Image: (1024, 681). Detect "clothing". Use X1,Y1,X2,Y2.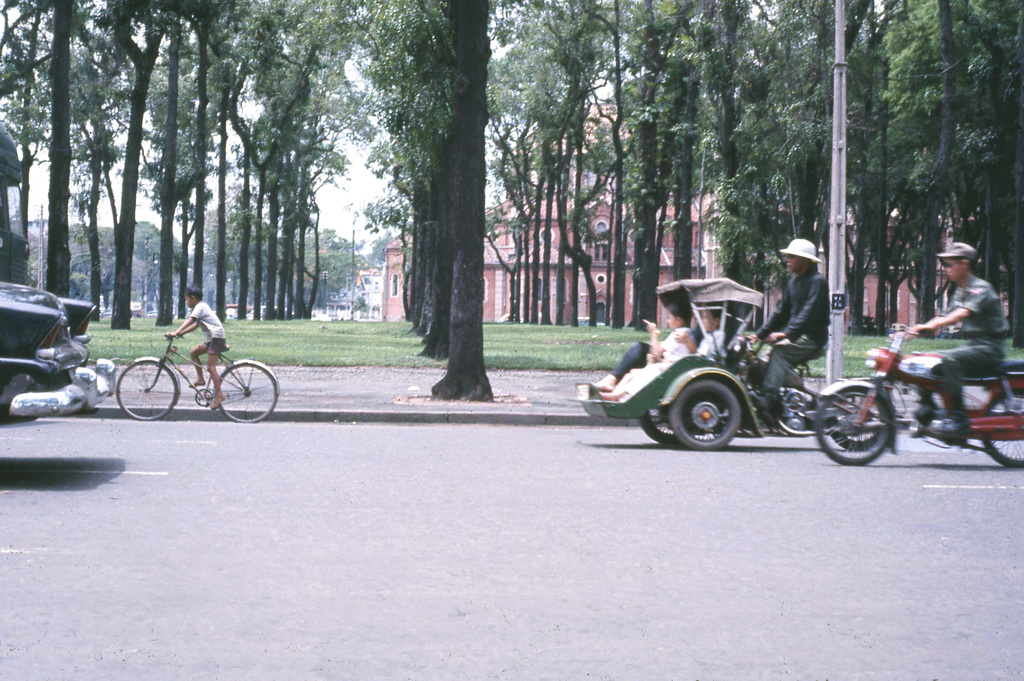
648,329,685,364.
